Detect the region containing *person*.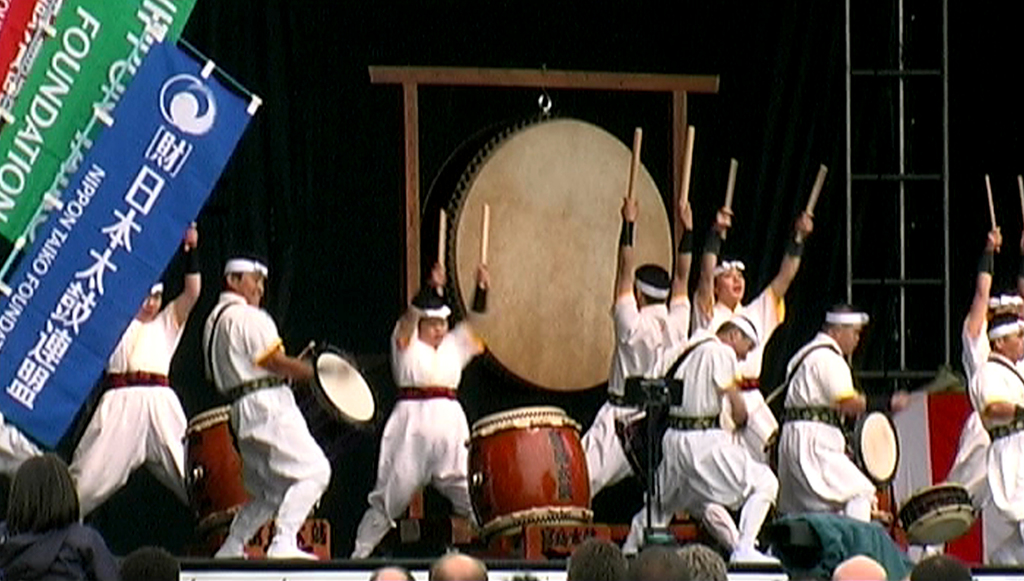
bbox=[613, 312, 776, 565].
